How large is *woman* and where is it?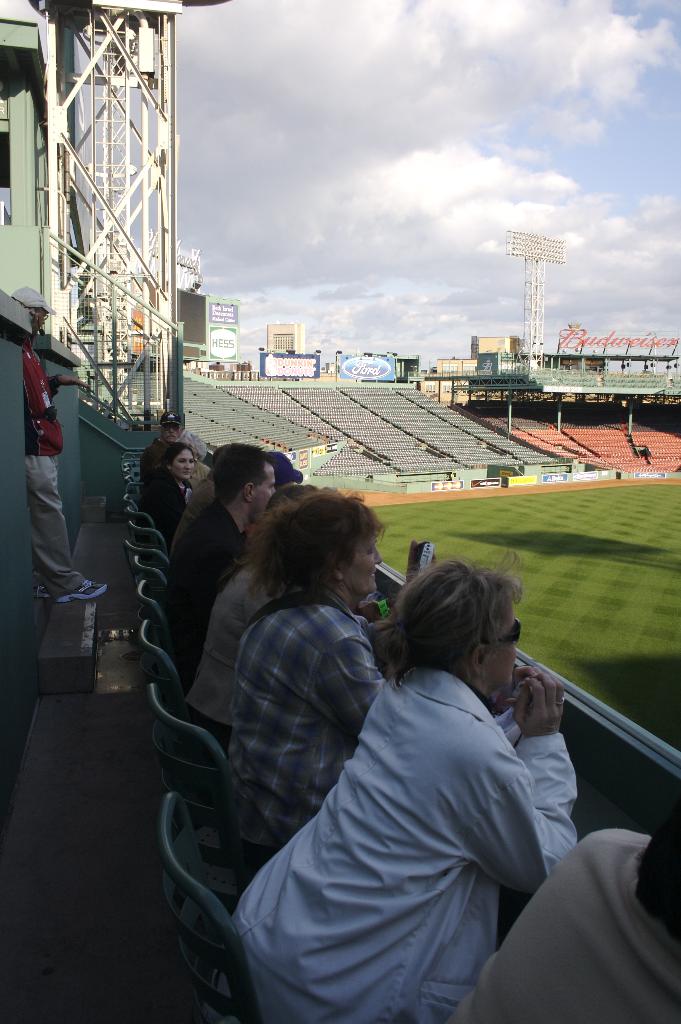
Bounding box: (209, 508, 566, 1016).
